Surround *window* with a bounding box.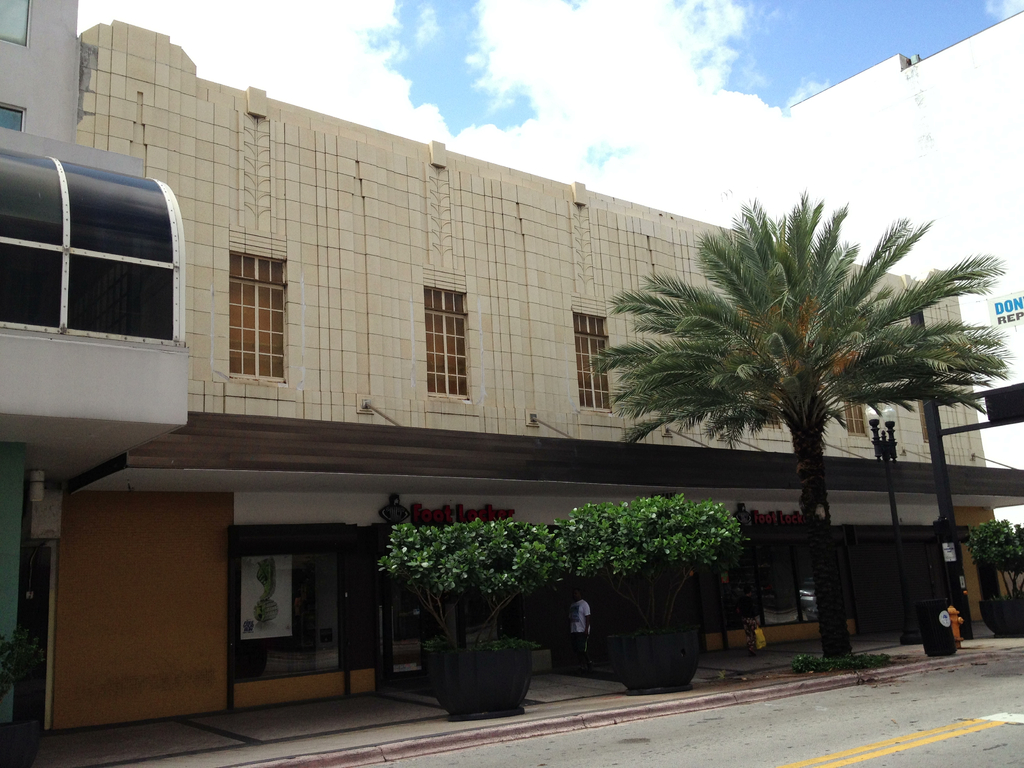
[x1=426, y1=285, x2=463, y2=396].
